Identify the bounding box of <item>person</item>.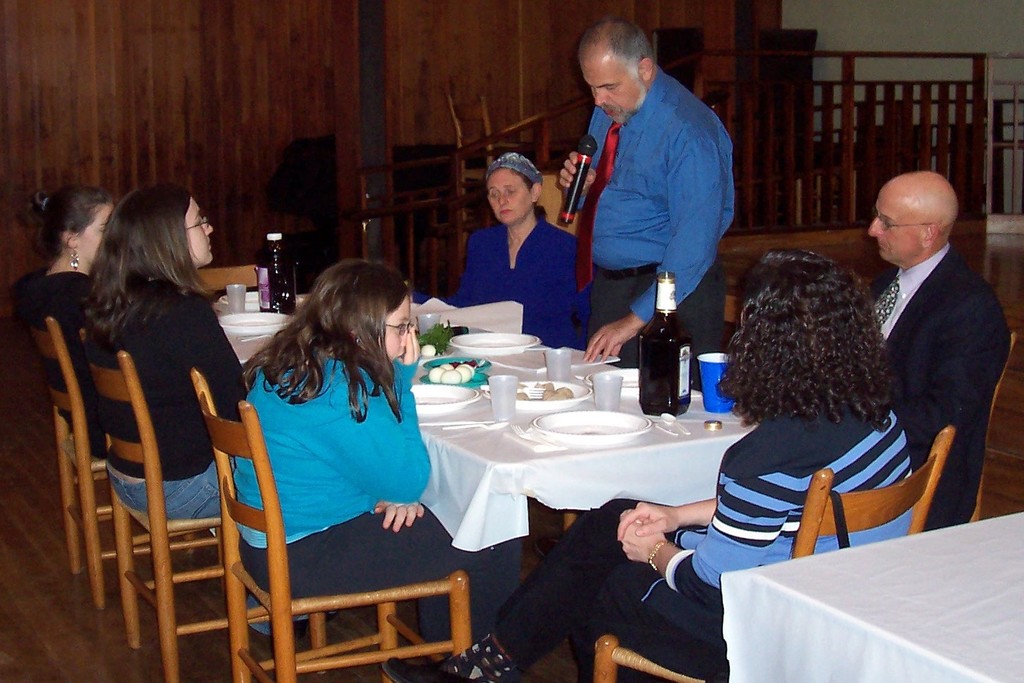
[x1=393, y1=248, x2=912, y2=682].
